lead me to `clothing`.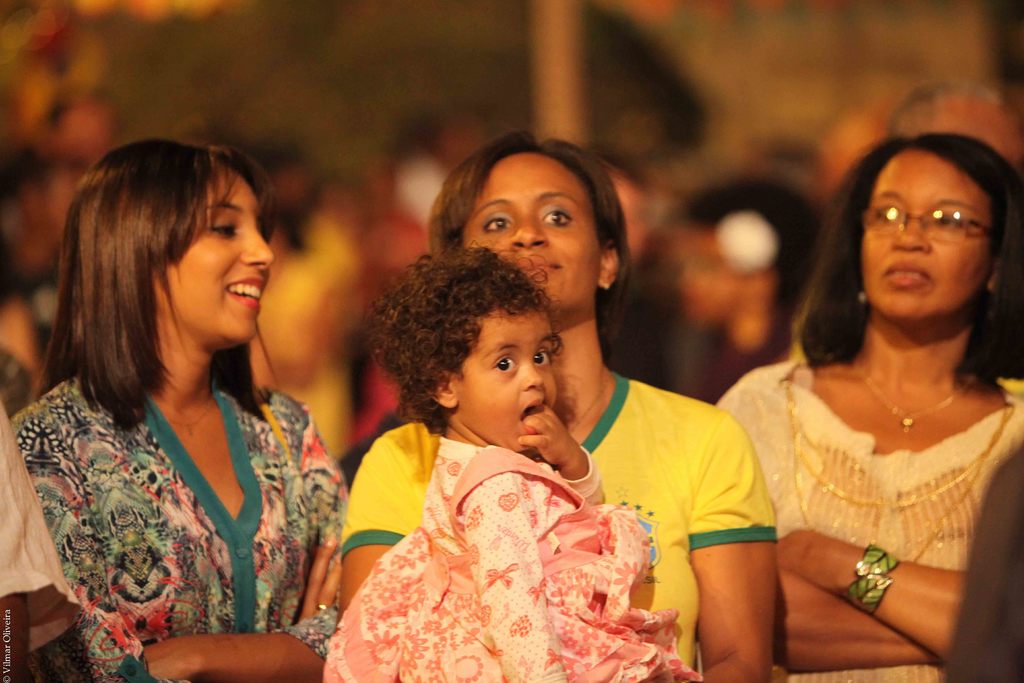
Lead to <region>6, 369, 340, 682</region>.
